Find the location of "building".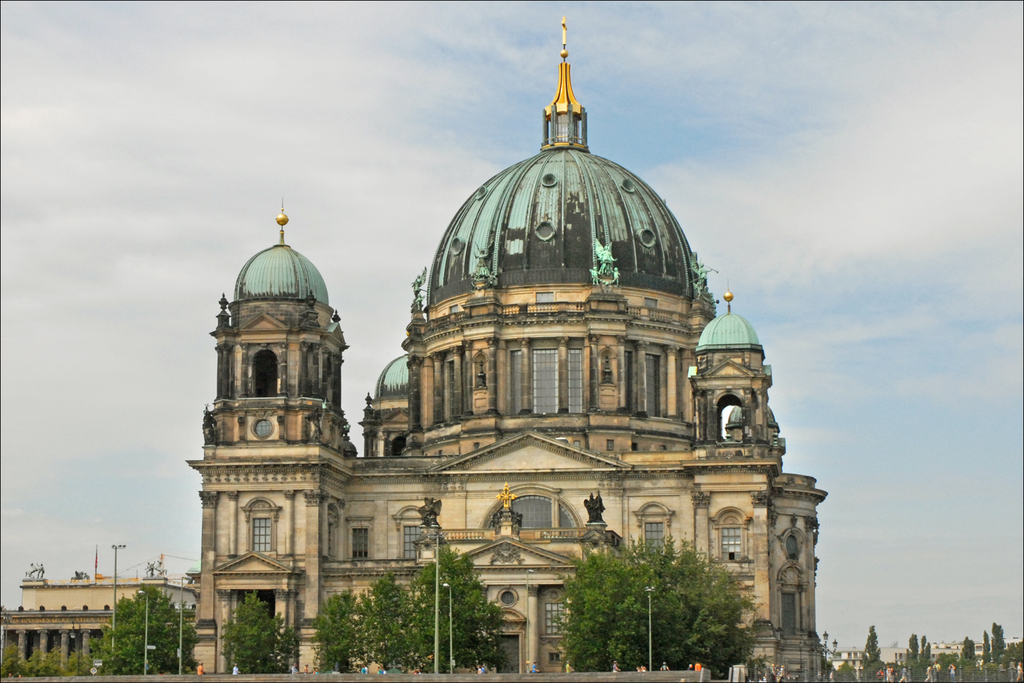
Location: BBox(185, 18, 827, 680).
